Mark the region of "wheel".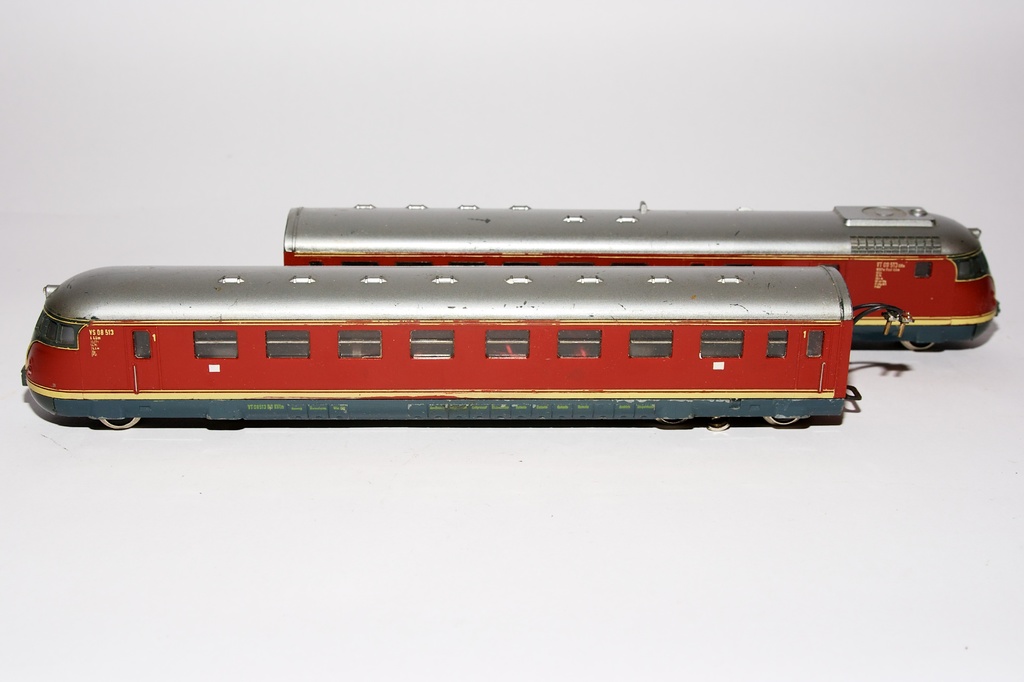
Region: BBox(902, 341, 933, 351).
